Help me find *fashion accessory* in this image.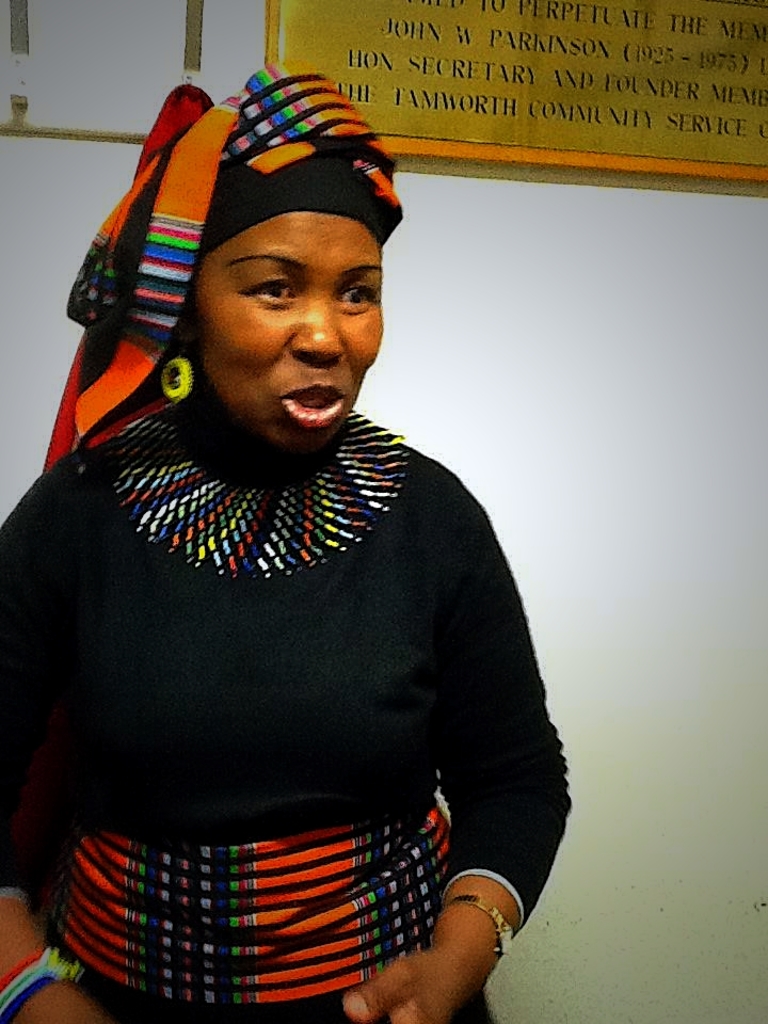
Found it: (161,355,191,404).
